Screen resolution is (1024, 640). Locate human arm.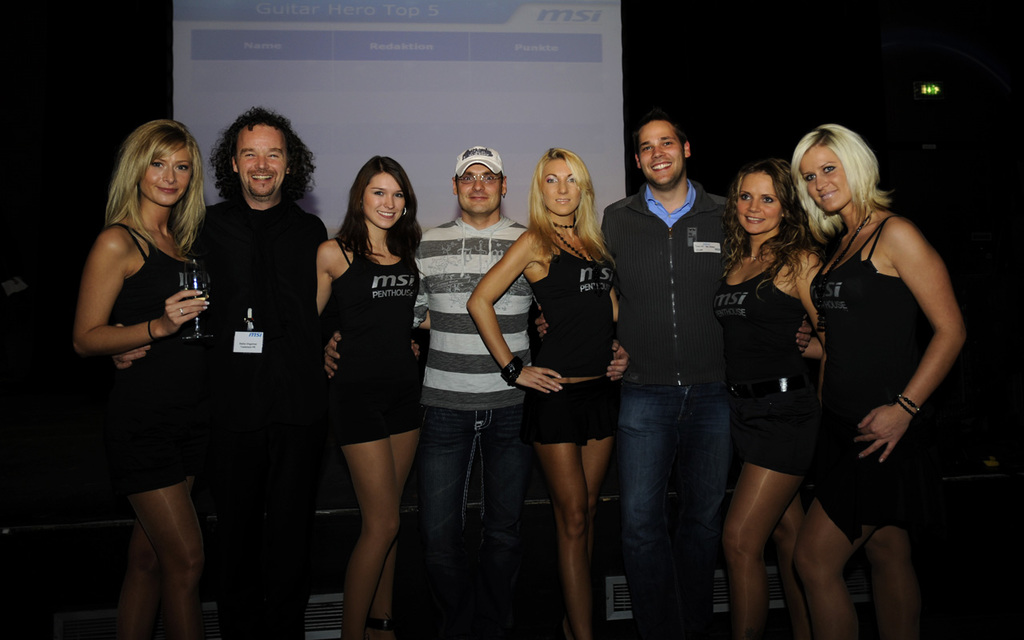
[x1=605, y1=337, x2=631, y2=383].
